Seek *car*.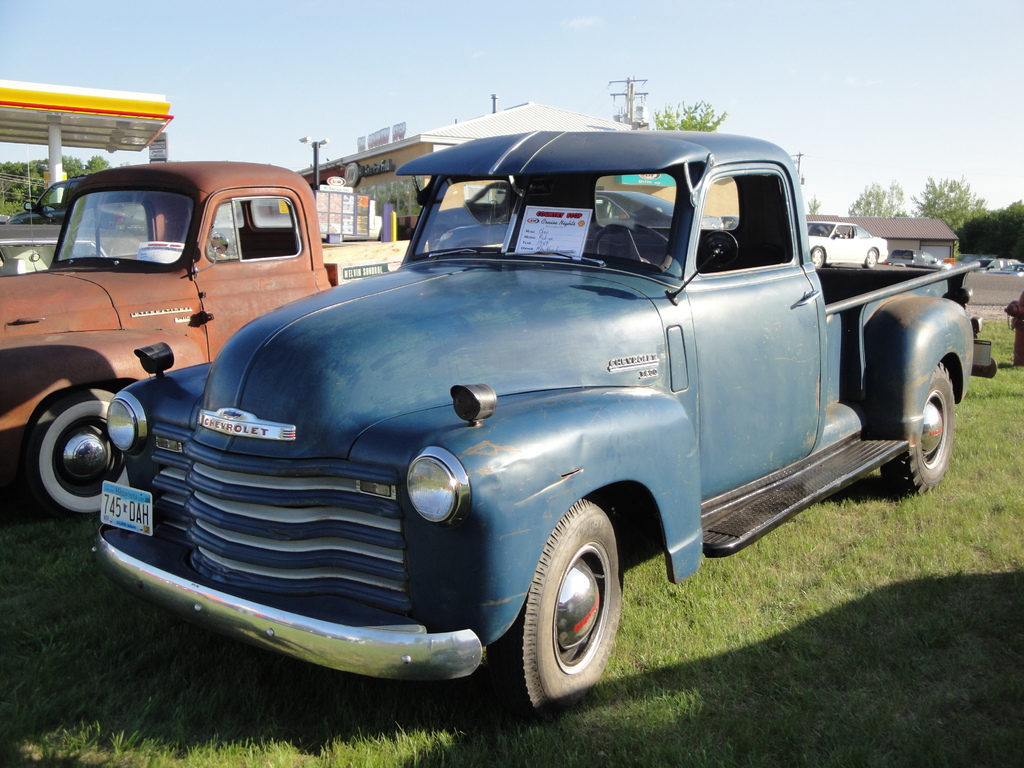
Rect(963, 257, 1012, 278).
